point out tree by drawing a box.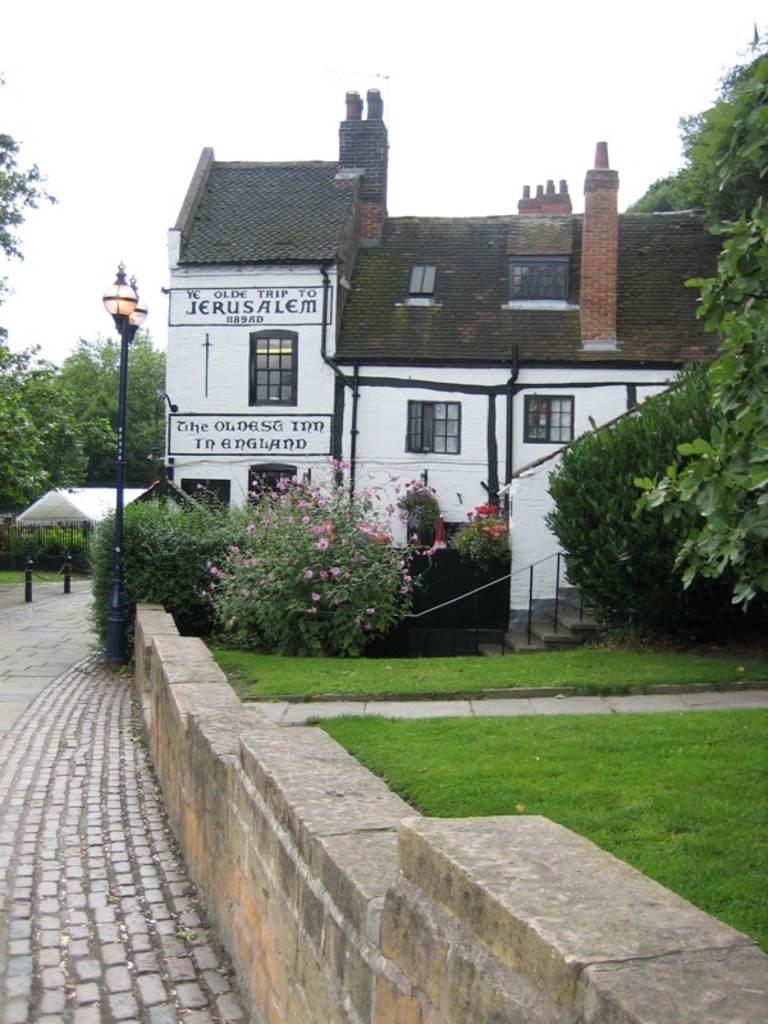
Rect(65, 351, 177, 477).
